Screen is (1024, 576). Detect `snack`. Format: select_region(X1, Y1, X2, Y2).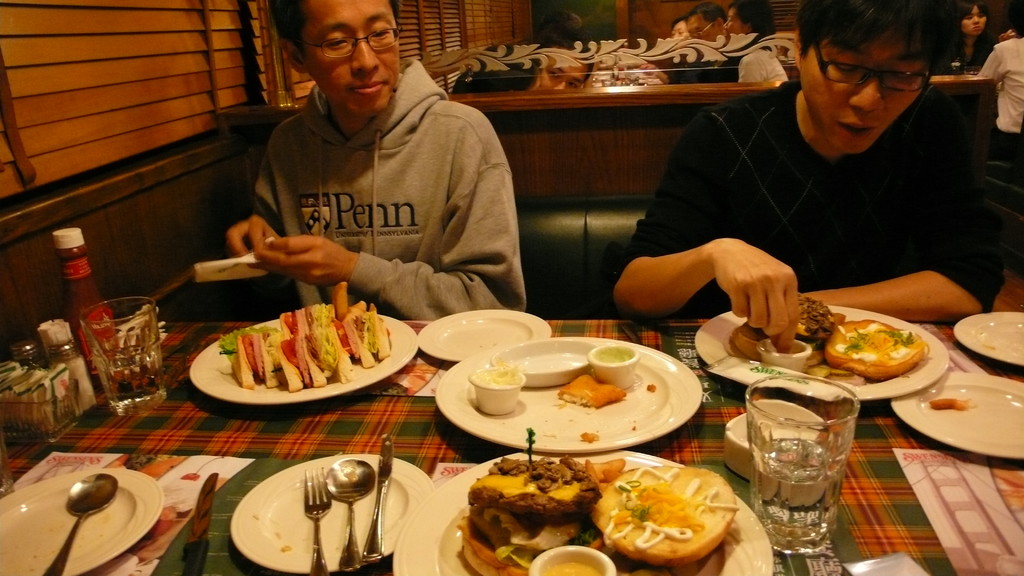
select_region(461, 447, 602, 575).
